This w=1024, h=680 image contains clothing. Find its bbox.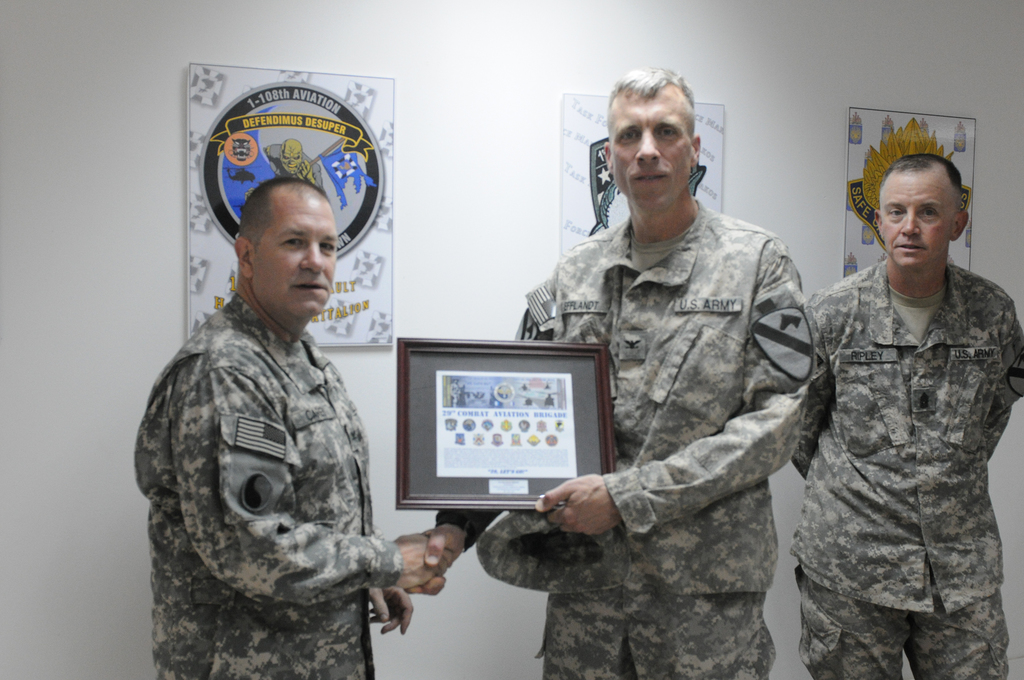
(x1=436, y1=198, x2=815, y2=679).
